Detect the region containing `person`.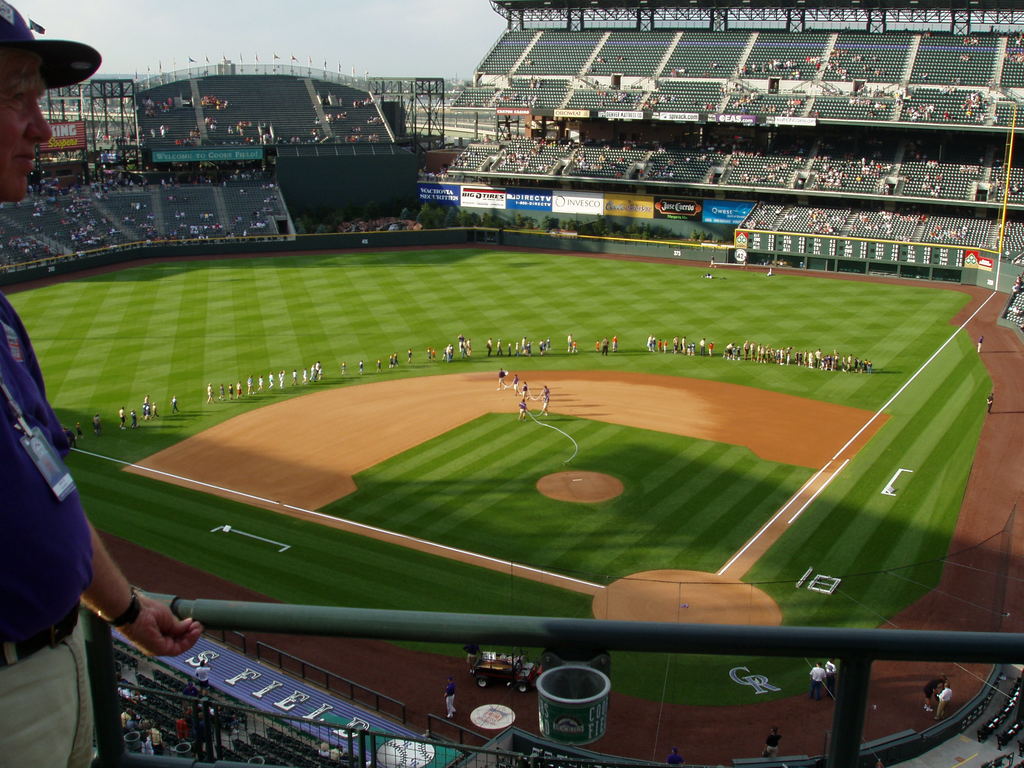
144,404,163,420.
